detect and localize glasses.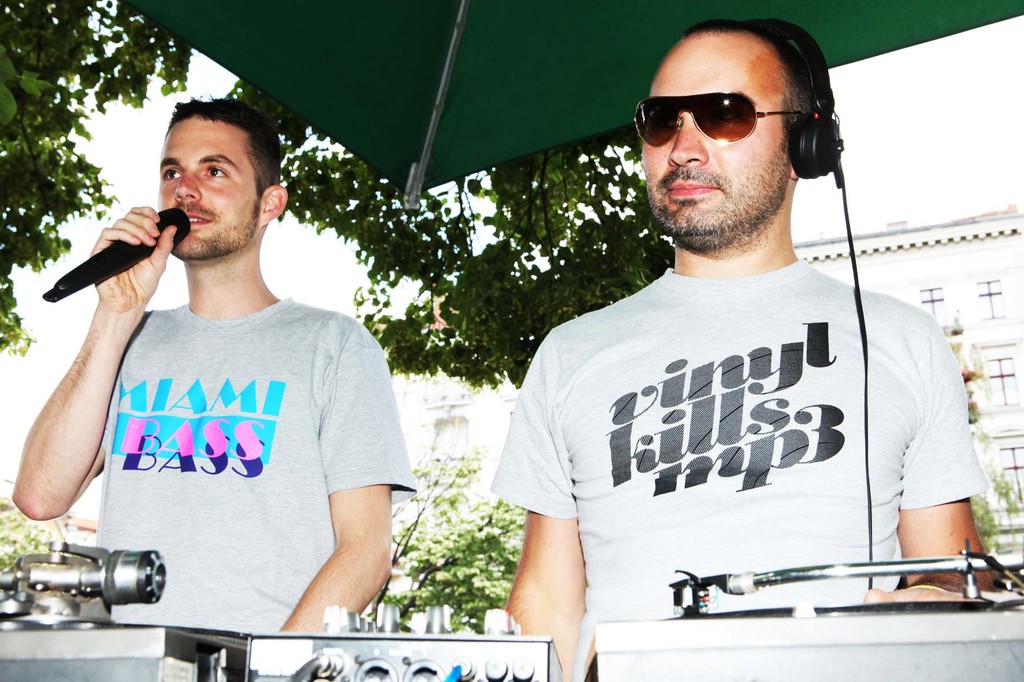
Localized at locate(627, 86, 808, 150).
